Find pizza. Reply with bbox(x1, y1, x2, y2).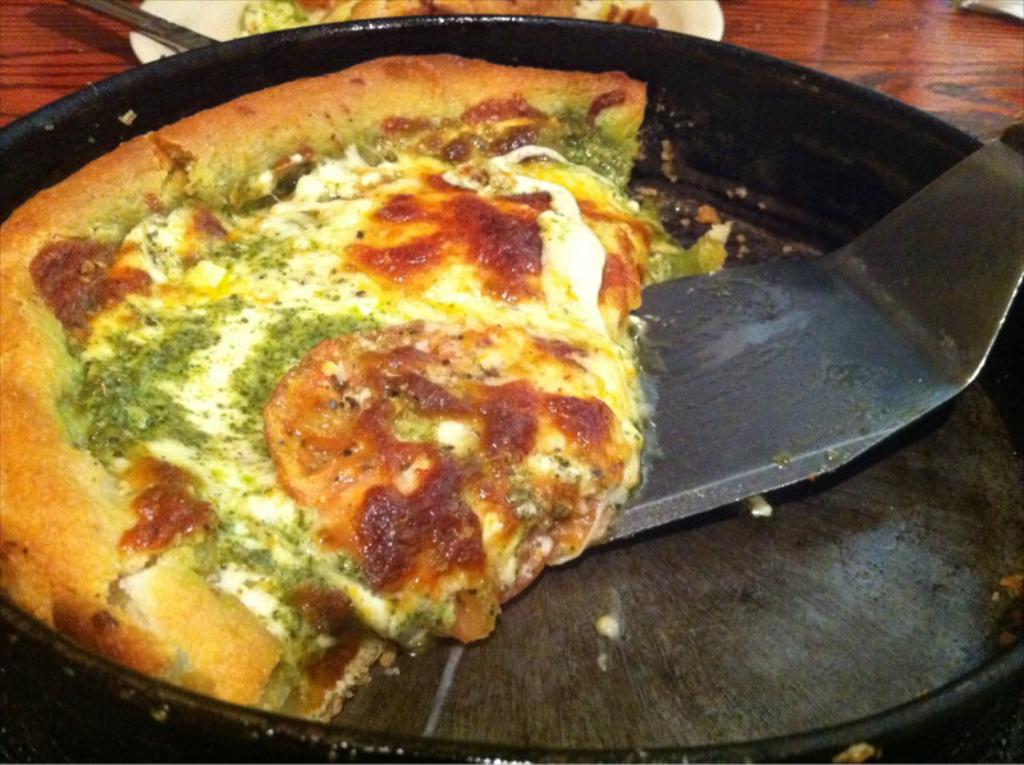
bbox(4, 82, 646, 702).
